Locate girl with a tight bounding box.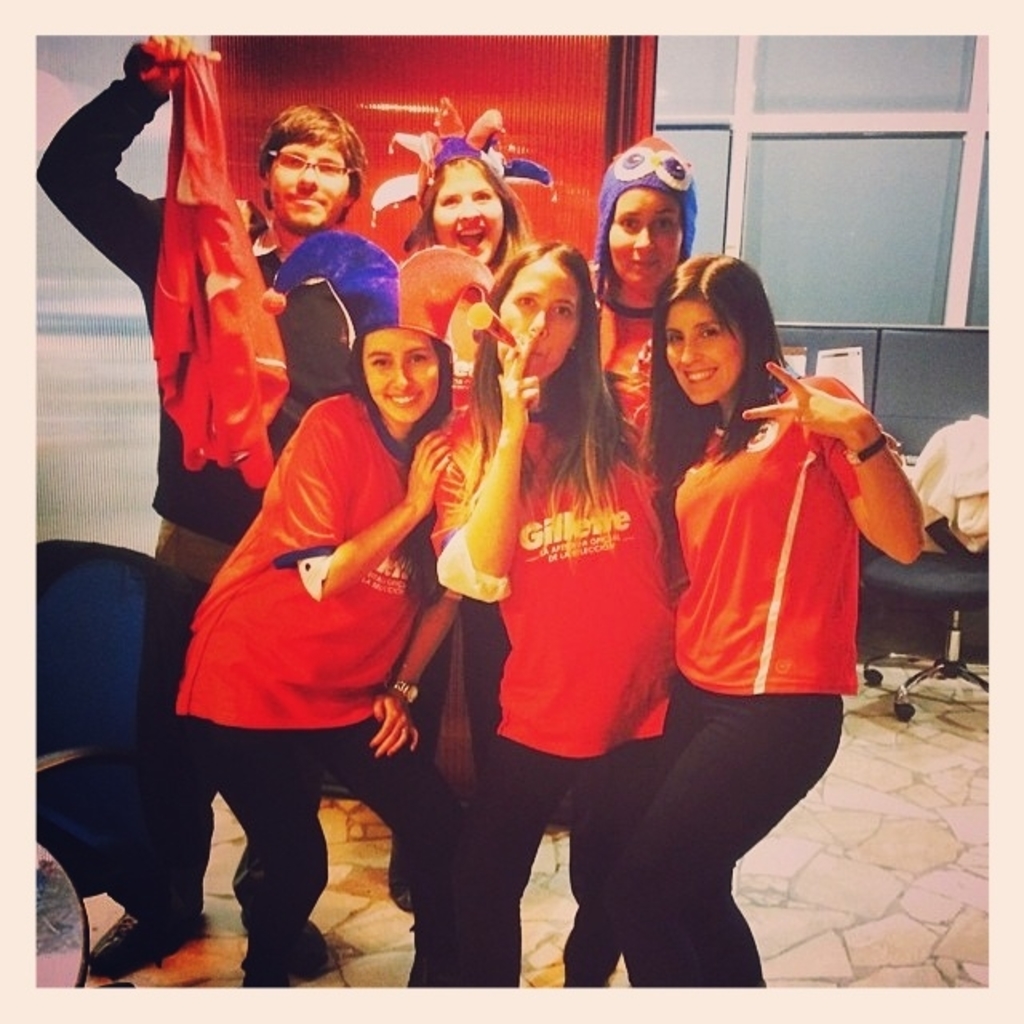
616 253 926 986.
